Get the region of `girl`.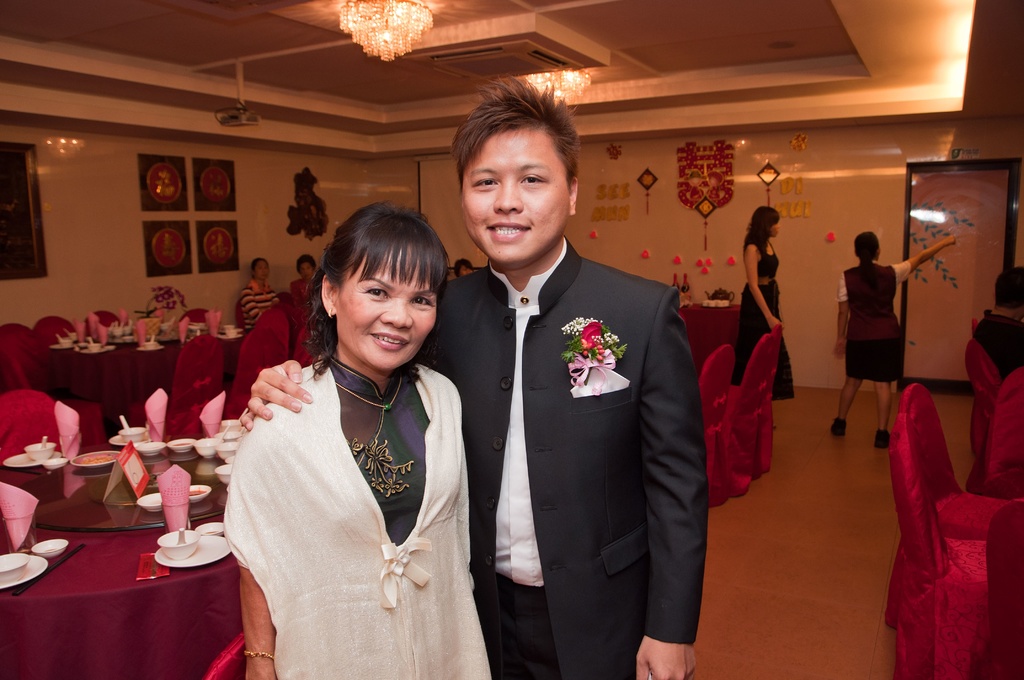
region(834, 229, 955, 445).
